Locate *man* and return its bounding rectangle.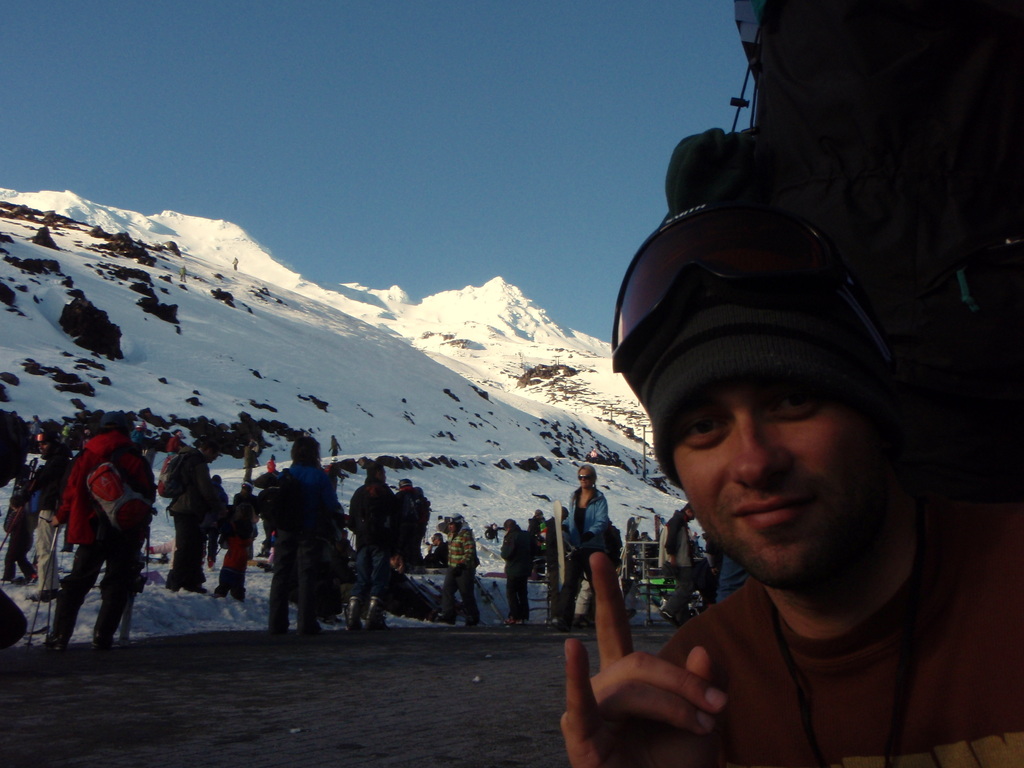
bbox(552, 226, 1011, 762).
